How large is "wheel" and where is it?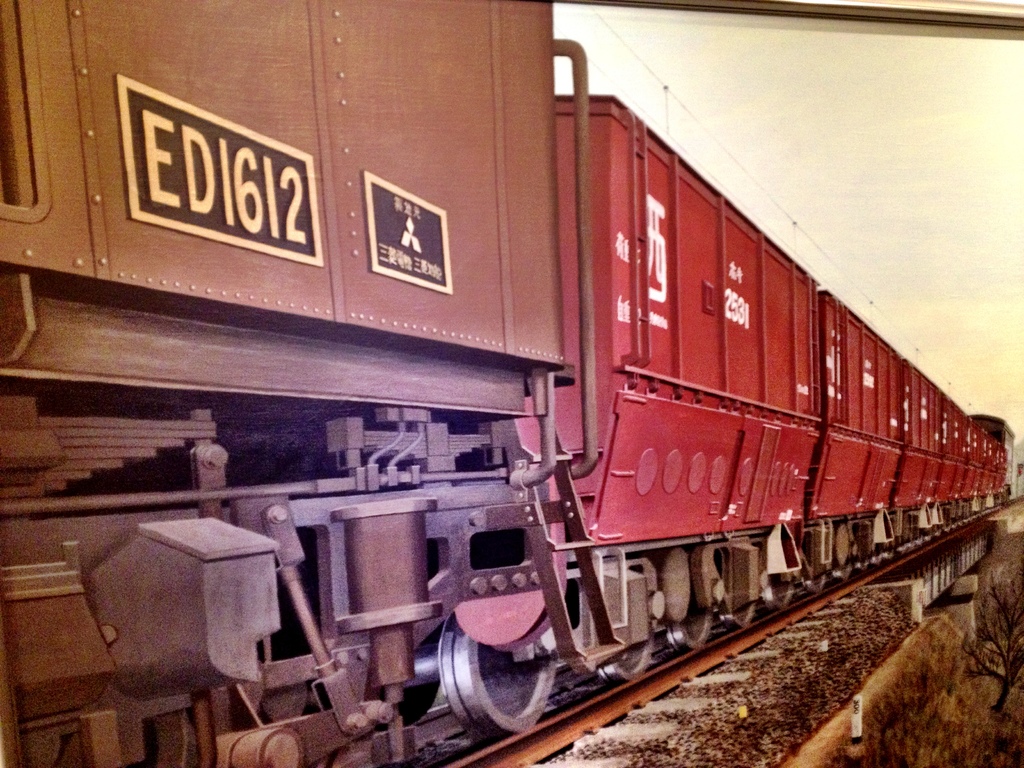
Bounding box: (666, 607, 711, 653).
